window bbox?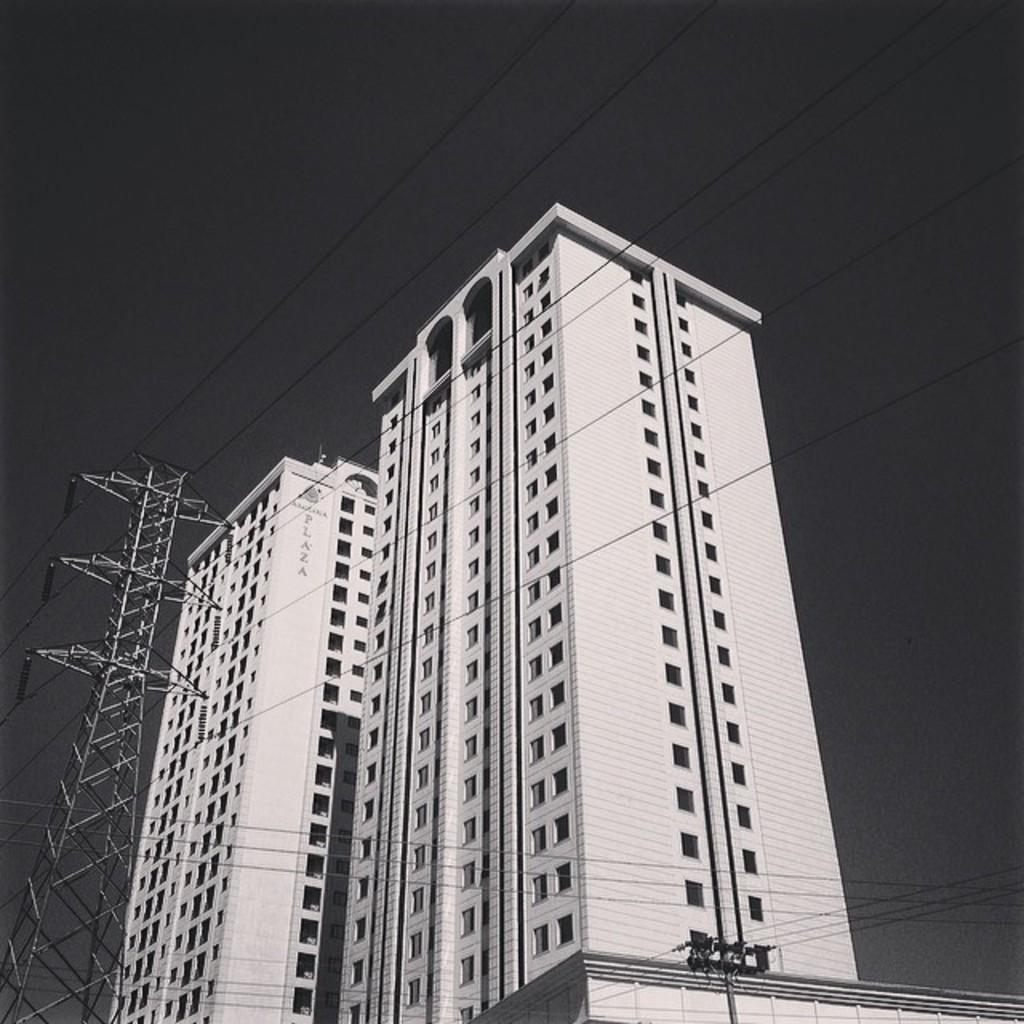
pyautogui.locateOnScreen(709, 573, 723, 600)
